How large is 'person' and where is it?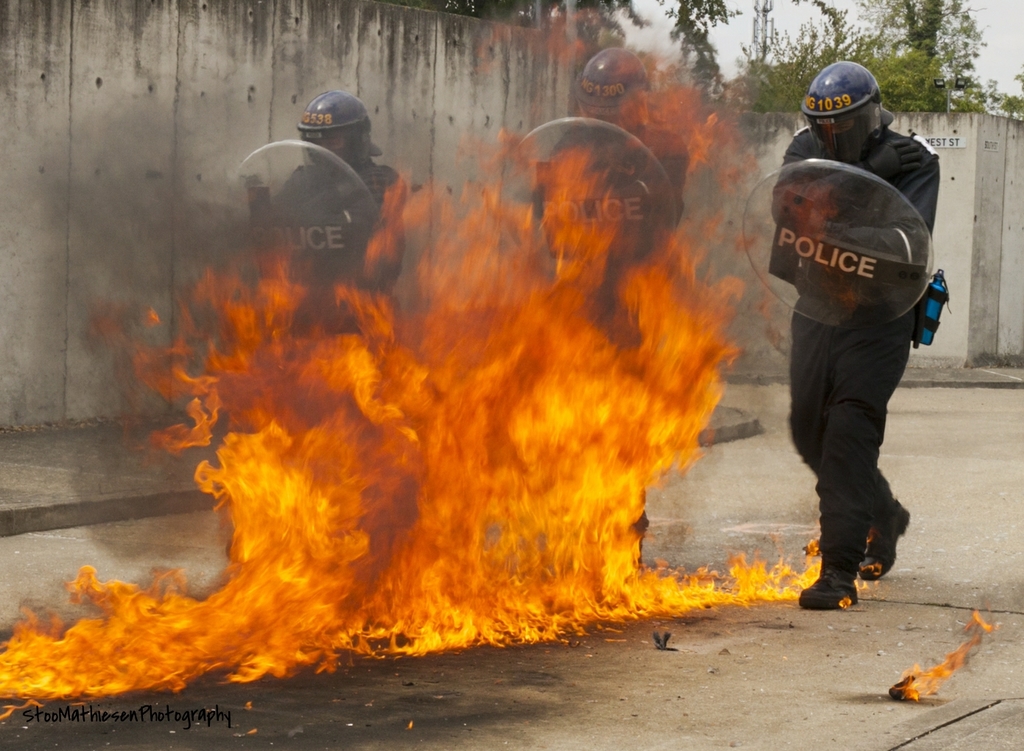
Bounding box: pyautogui.locateOnScreen(498, 41, 687, 563).
